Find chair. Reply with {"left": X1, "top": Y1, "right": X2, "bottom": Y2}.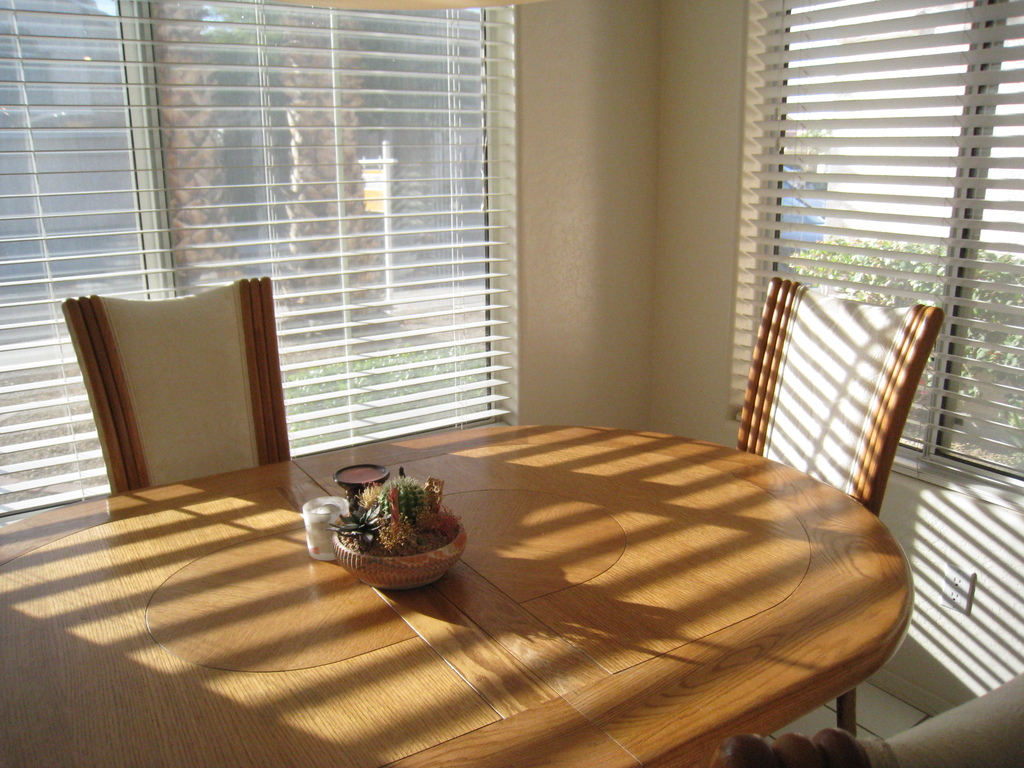
{"left": 735, "top": 274, "right": 944, "bottom": 738}.
